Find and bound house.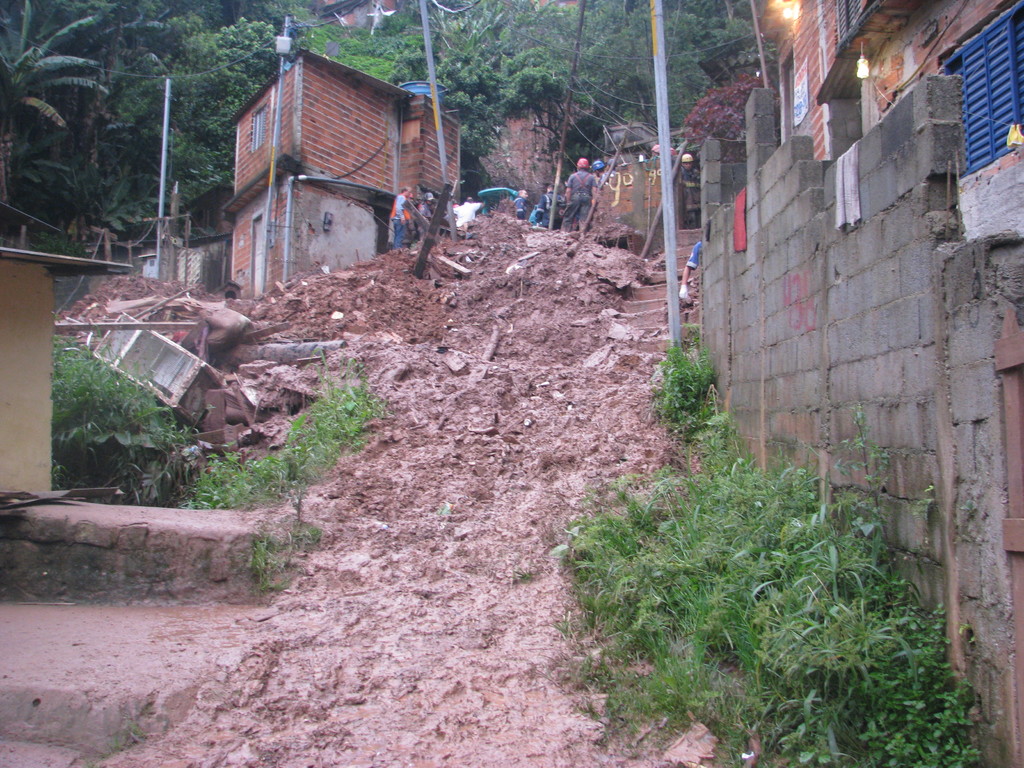
Bound: box(605, 123, 728, 170).
